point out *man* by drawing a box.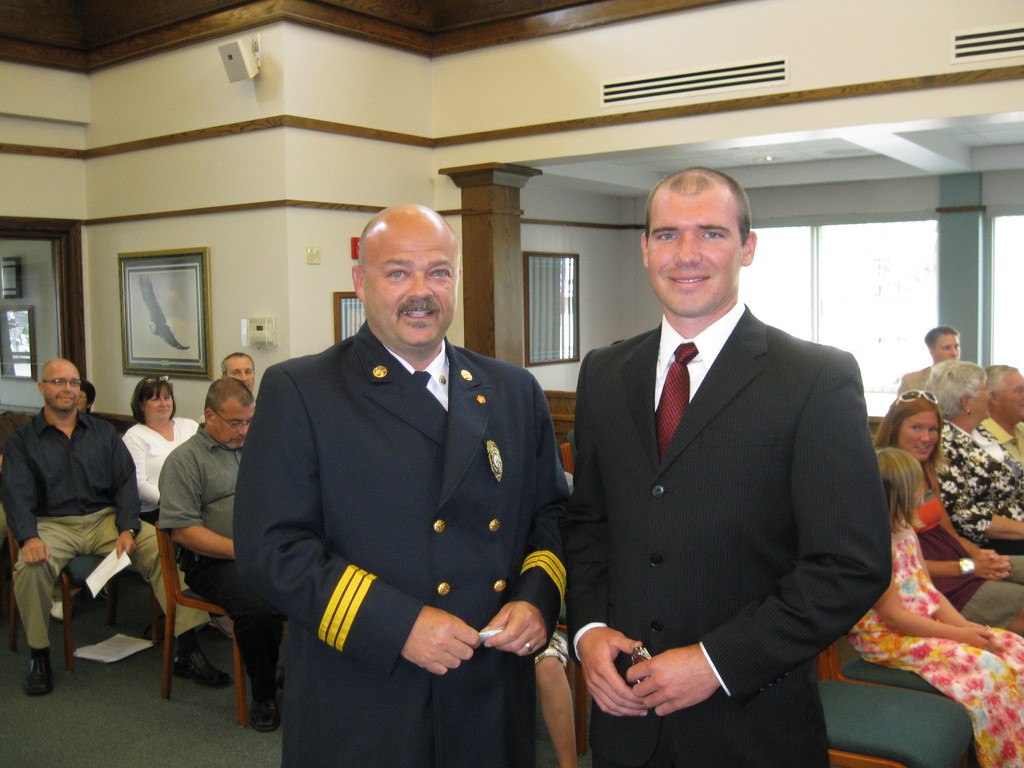
rect(893, 325, 963, 396).
